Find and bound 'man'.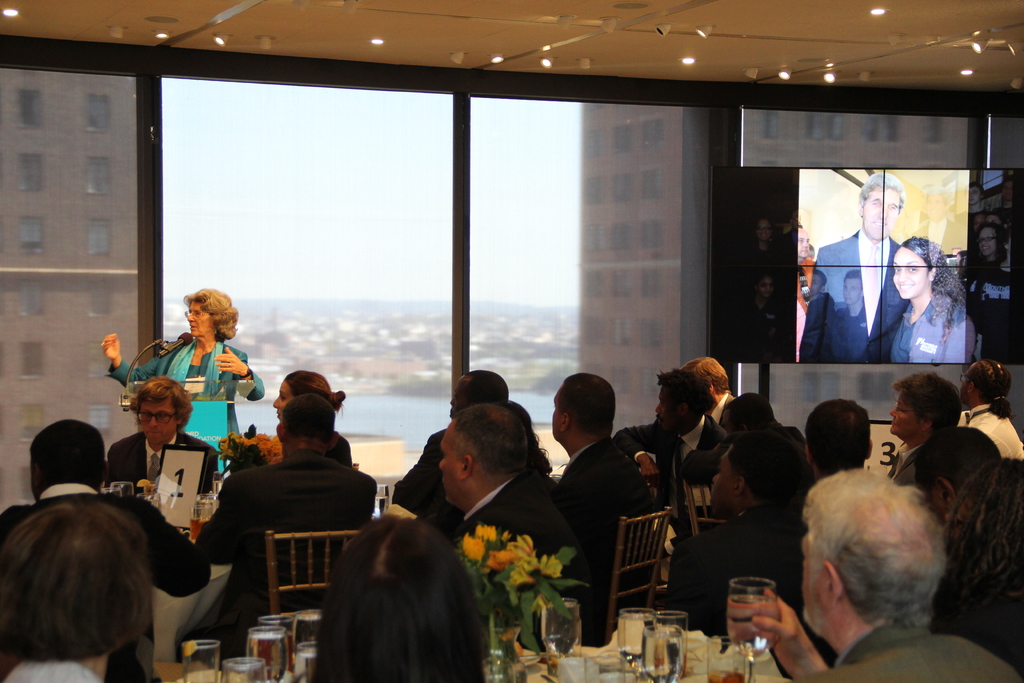
Bound: detection(808, 400, 879, 483).
